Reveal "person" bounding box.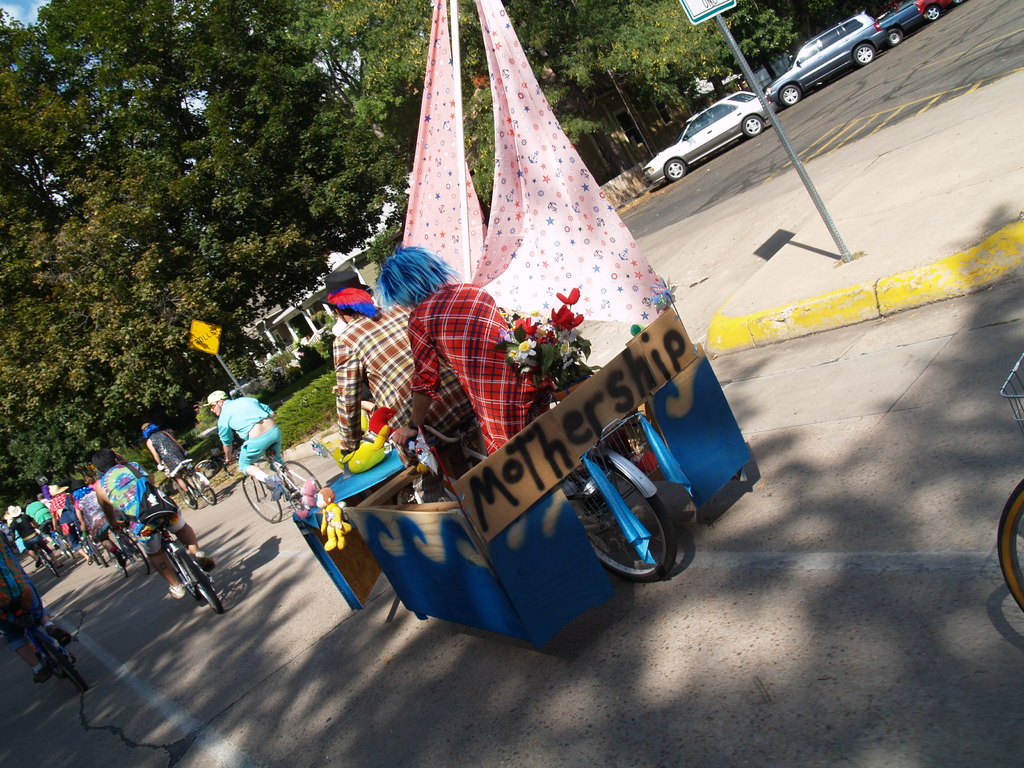
Revealed: detection(329, 277, 416, 446).
